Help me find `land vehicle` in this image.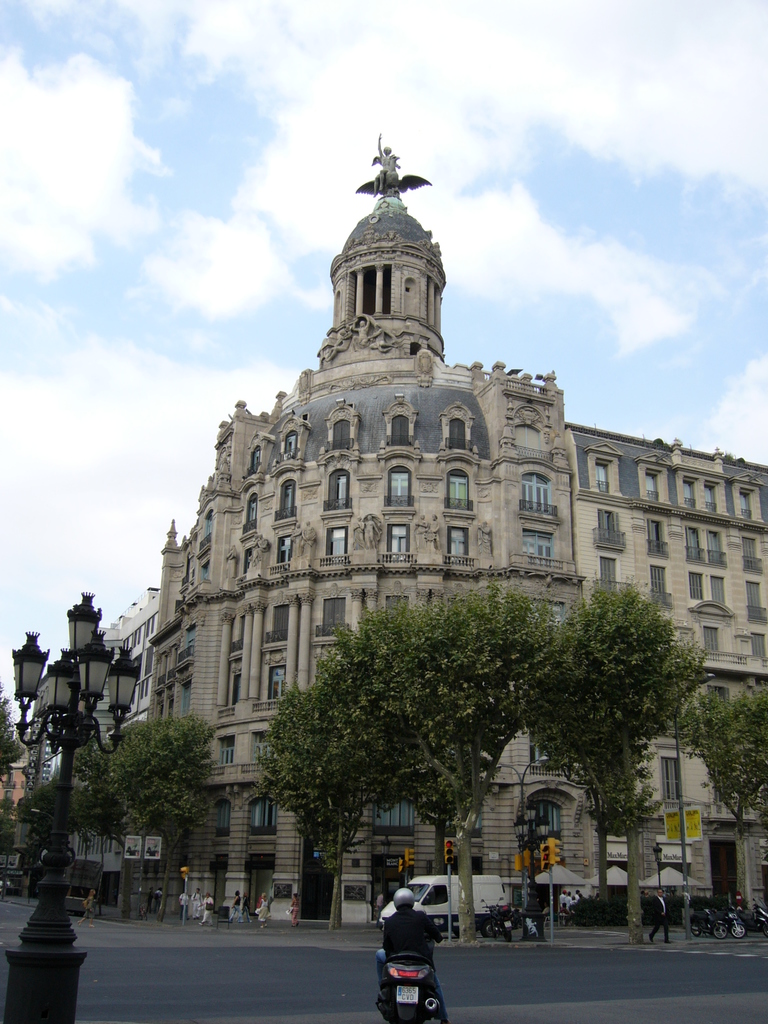
Found it: [left=379, top=948, right=443, bottom=1023].
